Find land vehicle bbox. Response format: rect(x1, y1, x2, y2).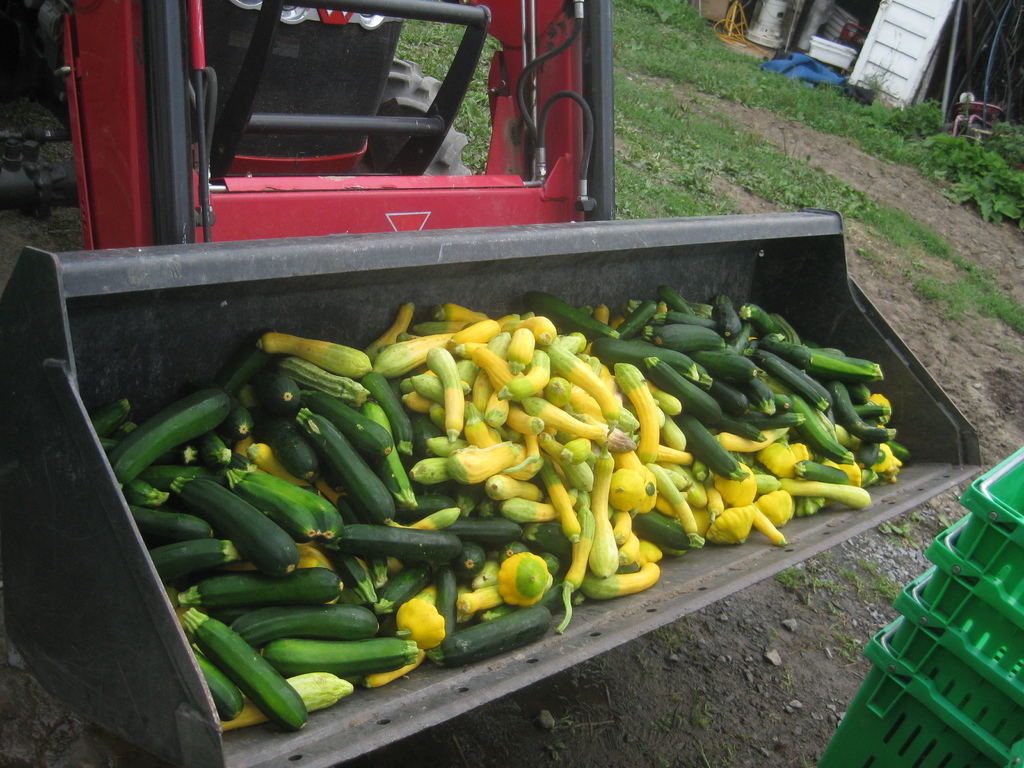
rect(0, 0, 983, 767).
